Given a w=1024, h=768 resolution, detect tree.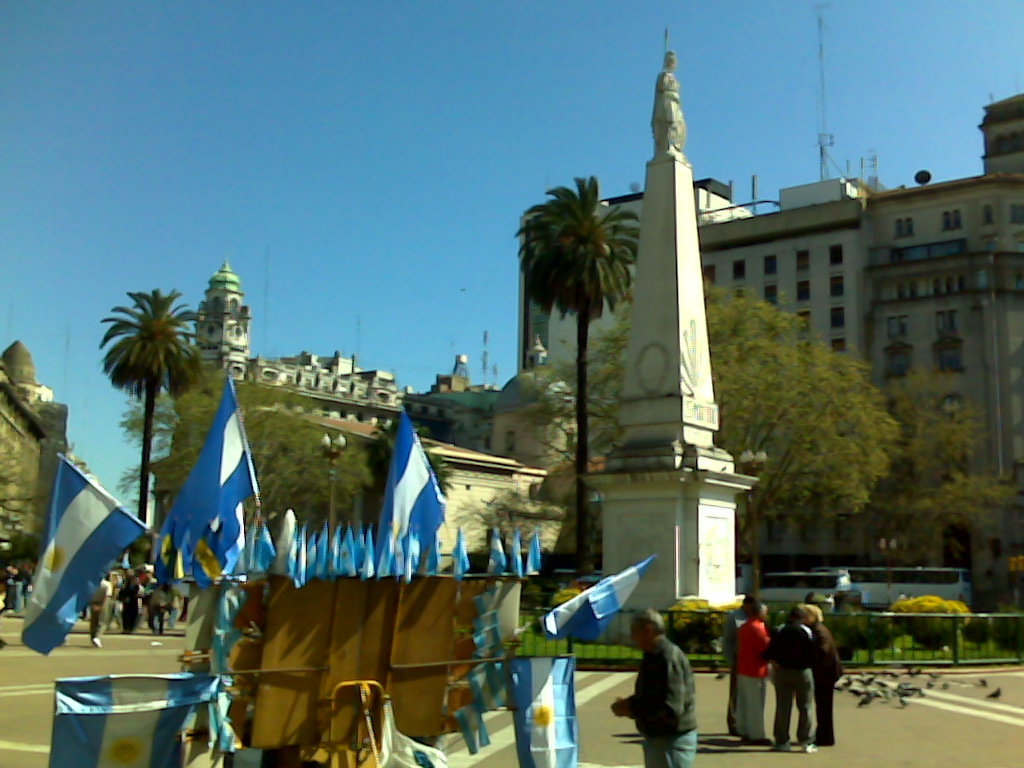
{"left": 876, "top": 366, "right": 1023, "bottom": 591}.
